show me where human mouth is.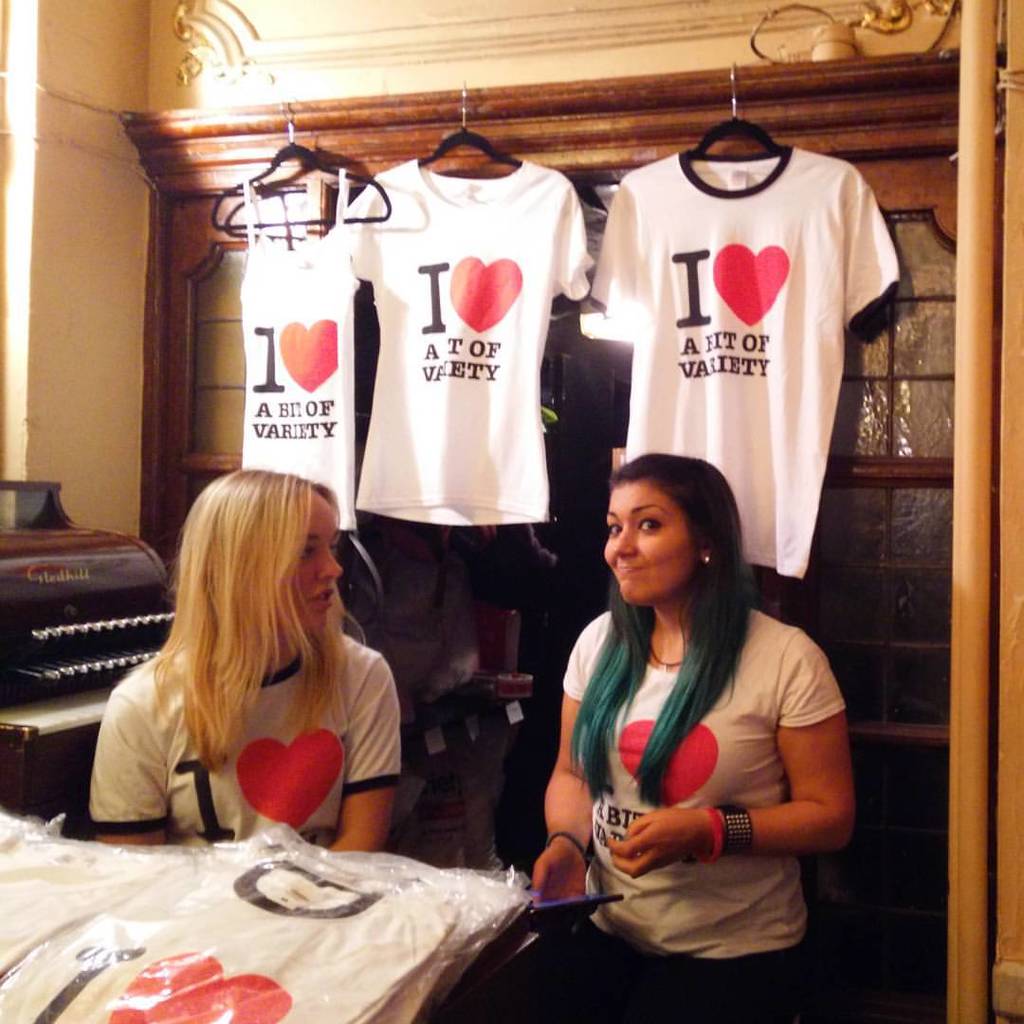
human mouth is at [609,556,643,577].
